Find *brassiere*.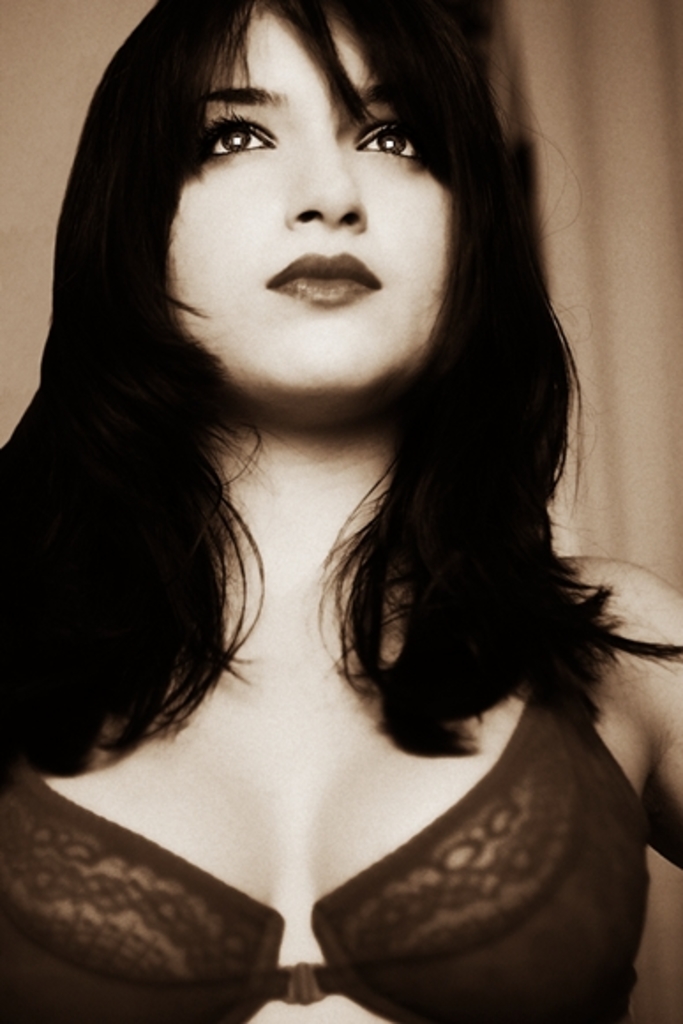
box=[0, 579, 658, 1022].
